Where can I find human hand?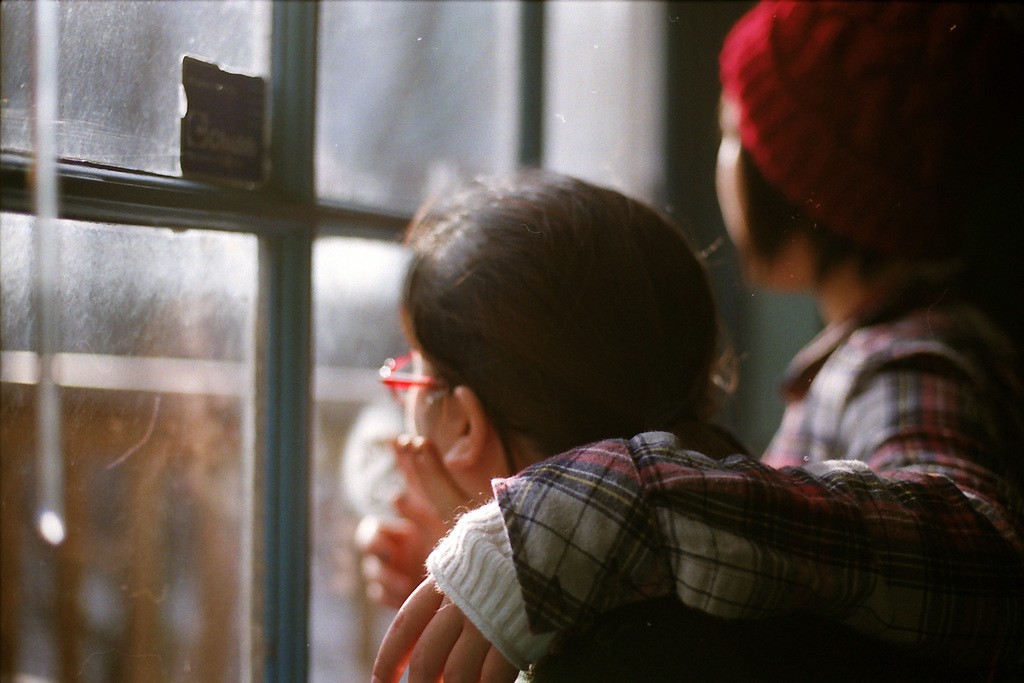
You can find it at [391,433,483,532].
